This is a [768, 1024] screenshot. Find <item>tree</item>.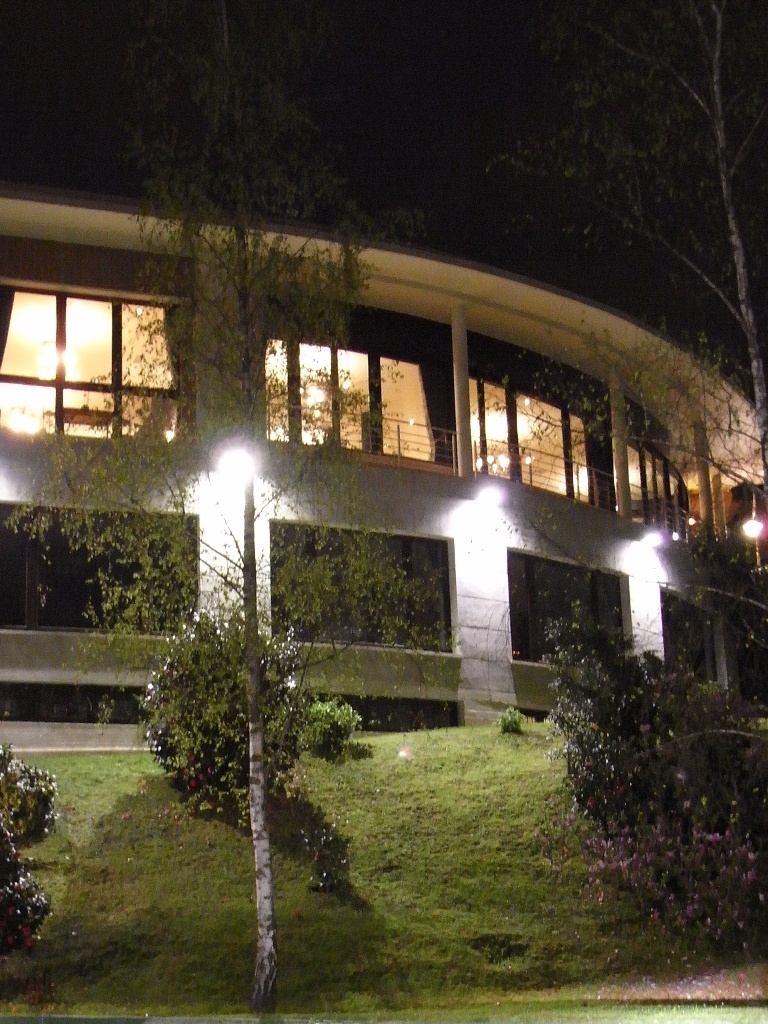
Bounding box: bbox=(2, 5, 459, 1010).
